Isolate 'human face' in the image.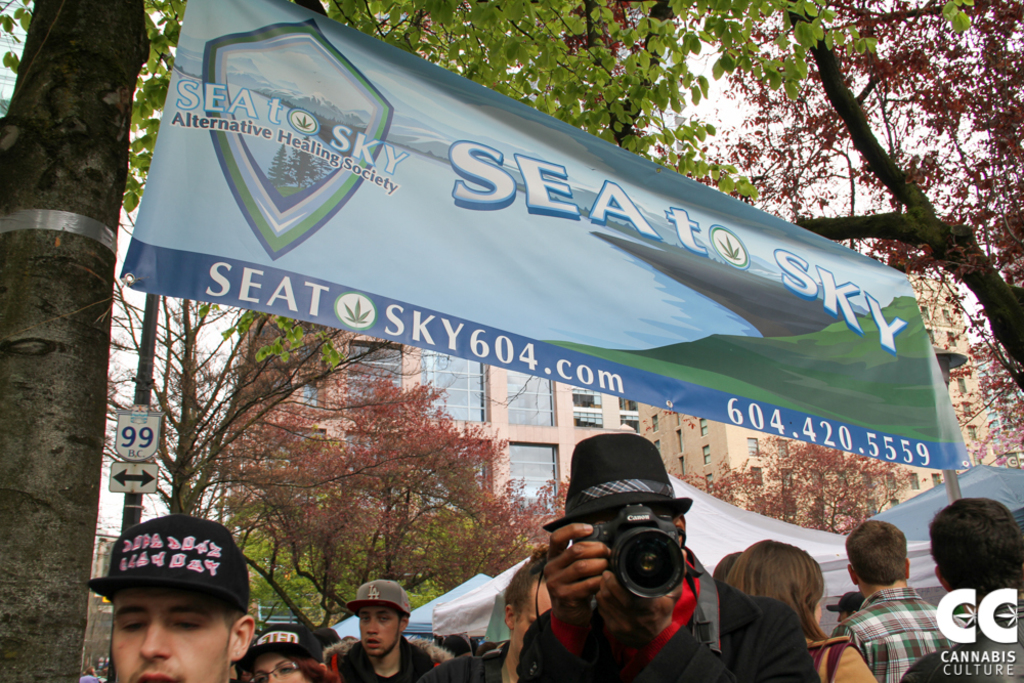
Isolated region: box(252, 656, 310, 682).
